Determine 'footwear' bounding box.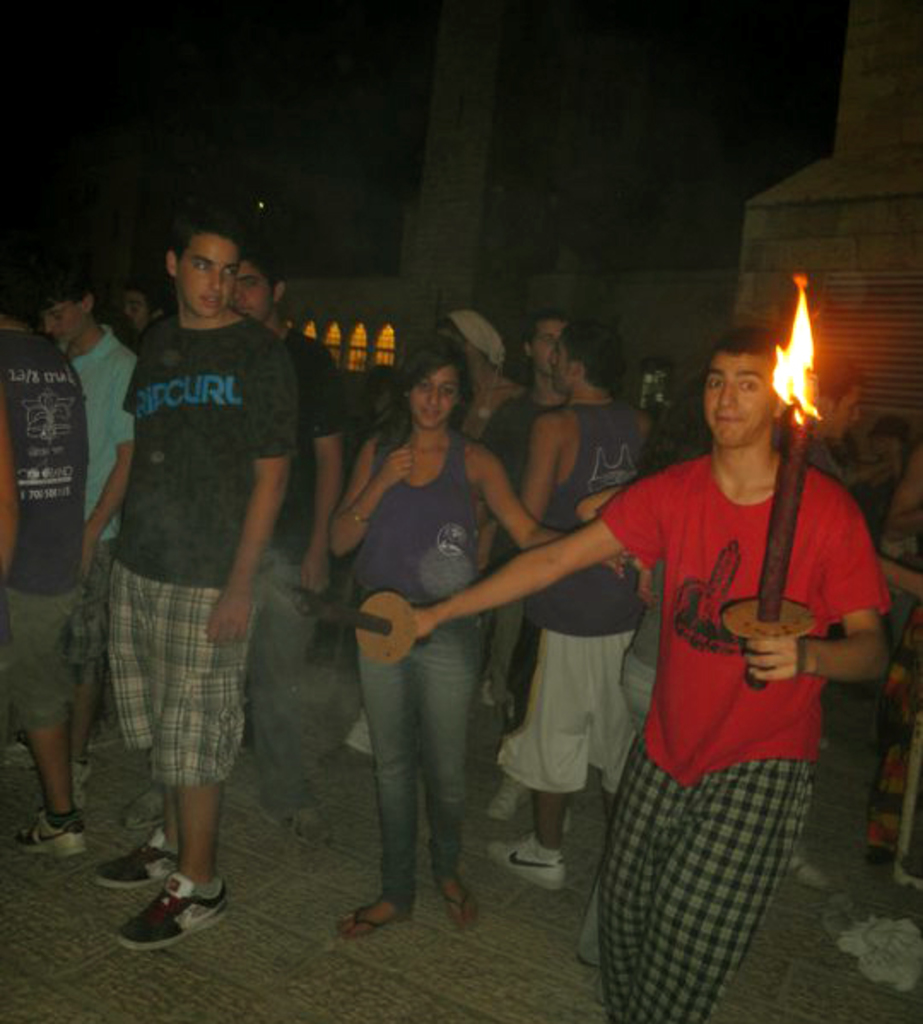
Determined: region(489, 836, 574, 901).
